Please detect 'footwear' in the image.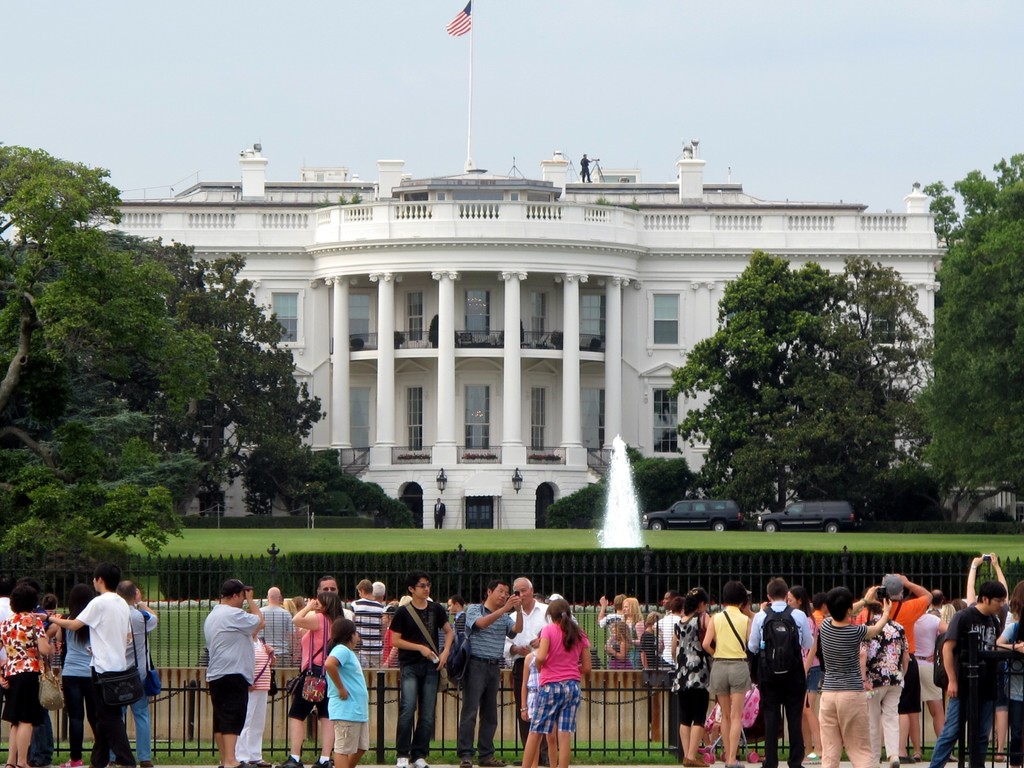
rect(911, 746, 924, 759).
